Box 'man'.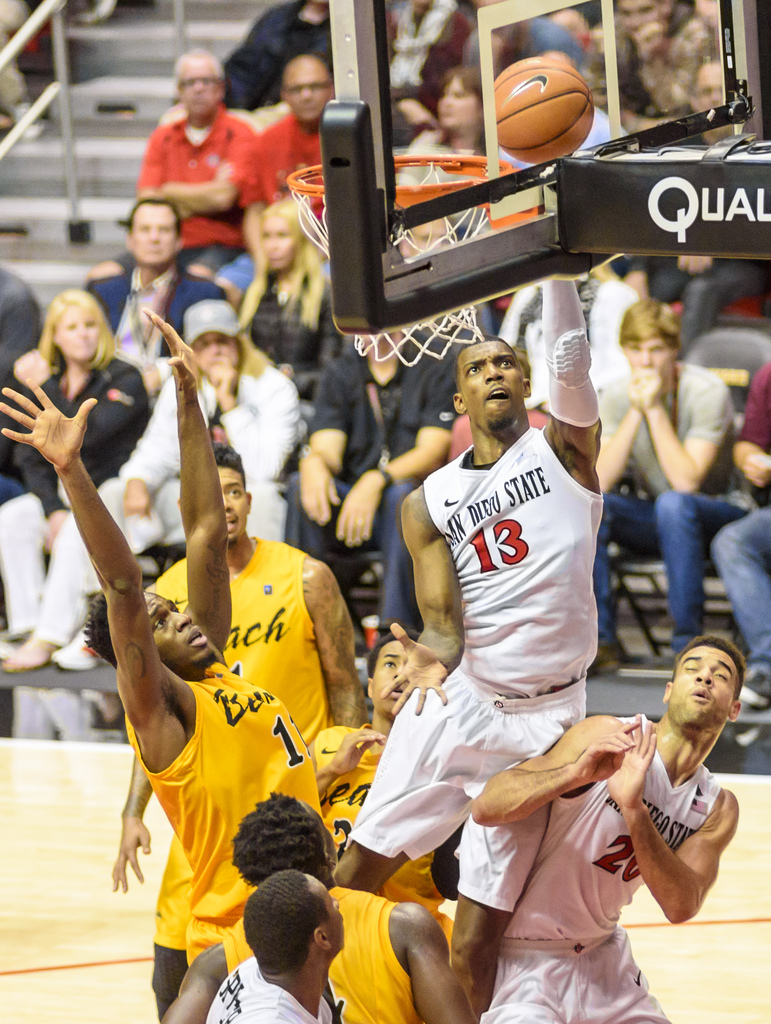
x1=329, y1=275, x2=602, y2=1022.
